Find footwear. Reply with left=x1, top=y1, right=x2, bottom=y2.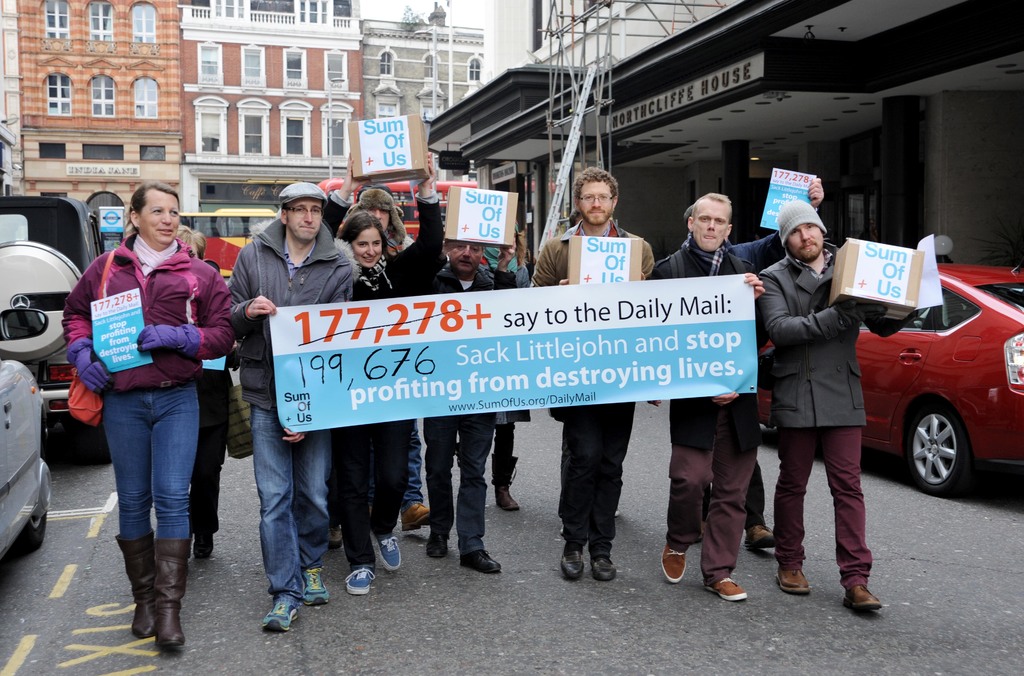
left=456, top=548, right=500, bottom=574.
